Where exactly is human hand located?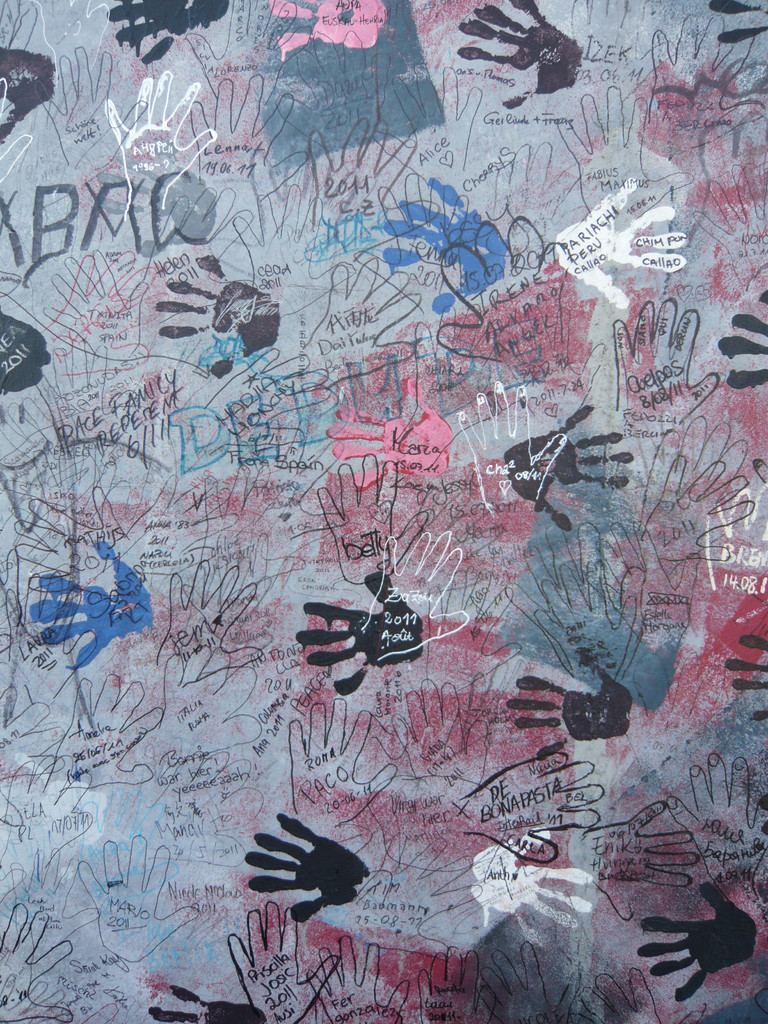
Its bounding box is {"x1": 565, "y1": 0, "x2": 673, "y2": 115}.
